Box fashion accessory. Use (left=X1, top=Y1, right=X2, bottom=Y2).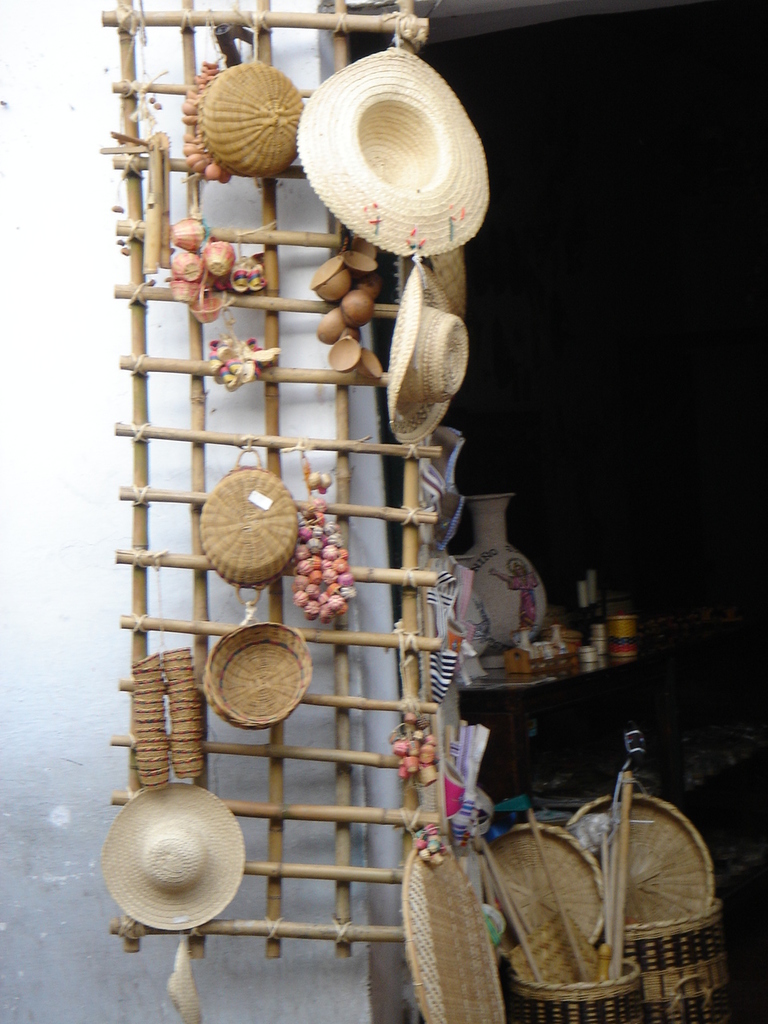
(left=104, top=773, right=249, bottom=934).
